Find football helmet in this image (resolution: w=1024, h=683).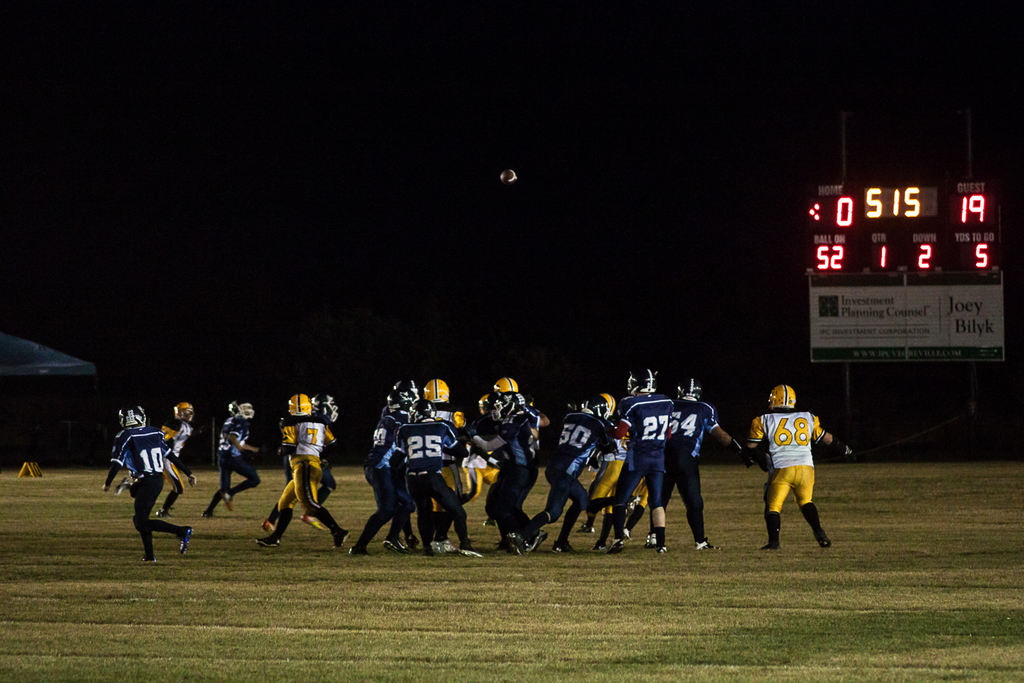
box=[497, 374, 516, 401].
